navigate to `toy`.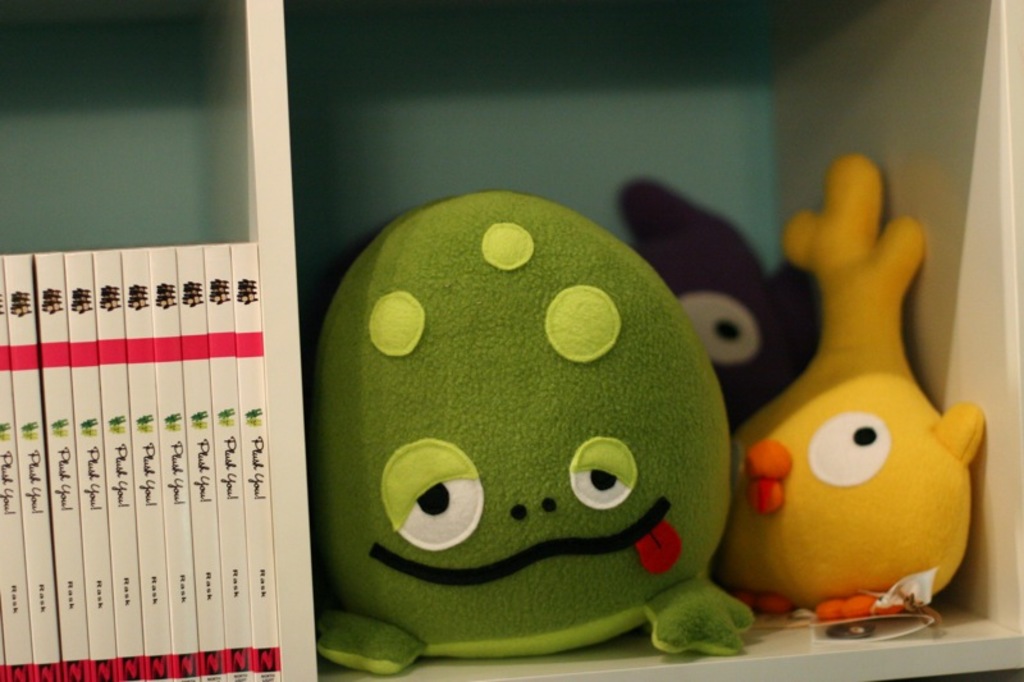
Navigation target: locate(305, 183, 731, 673).
